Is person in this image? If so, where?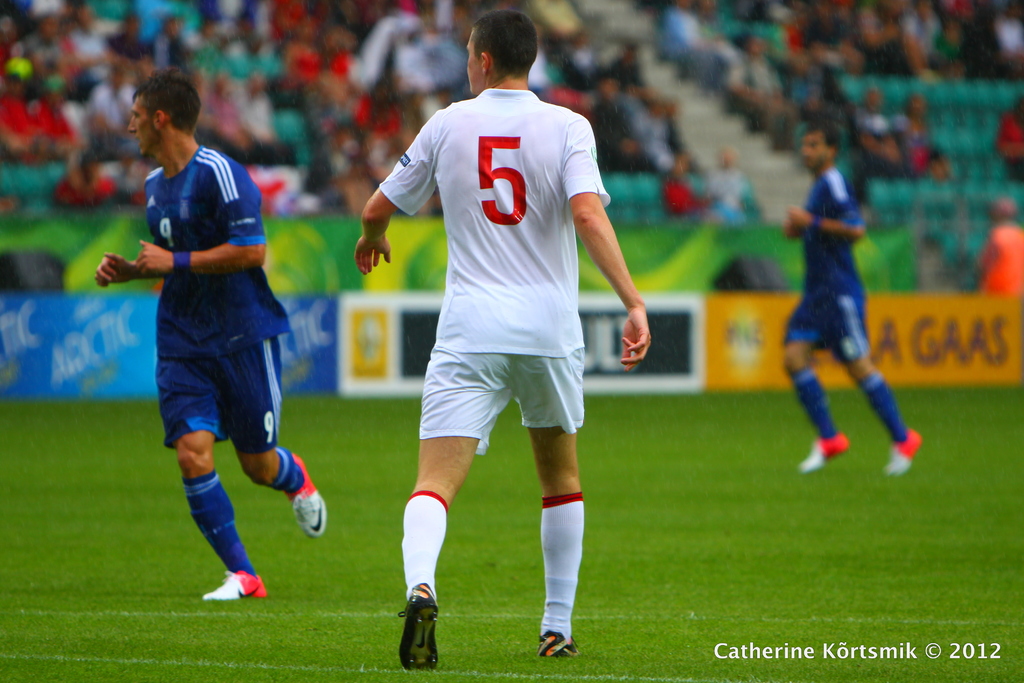
Yes, at x1=345 y1=12 x2=657 y2=680.
